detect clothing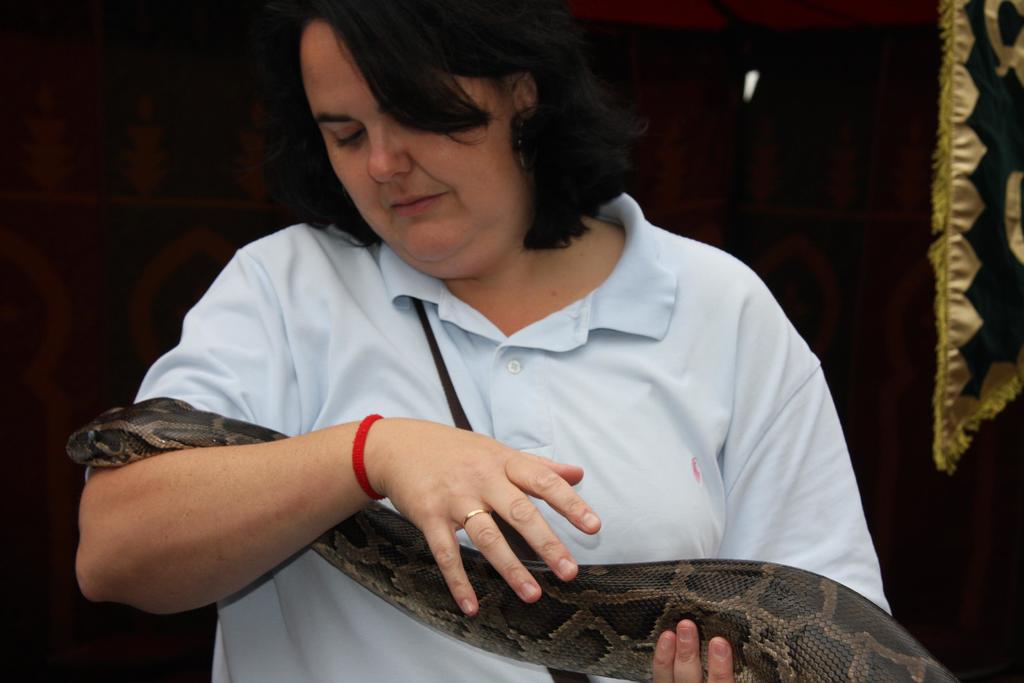
(x1=79, y1=185, x2=898, y2=682)
